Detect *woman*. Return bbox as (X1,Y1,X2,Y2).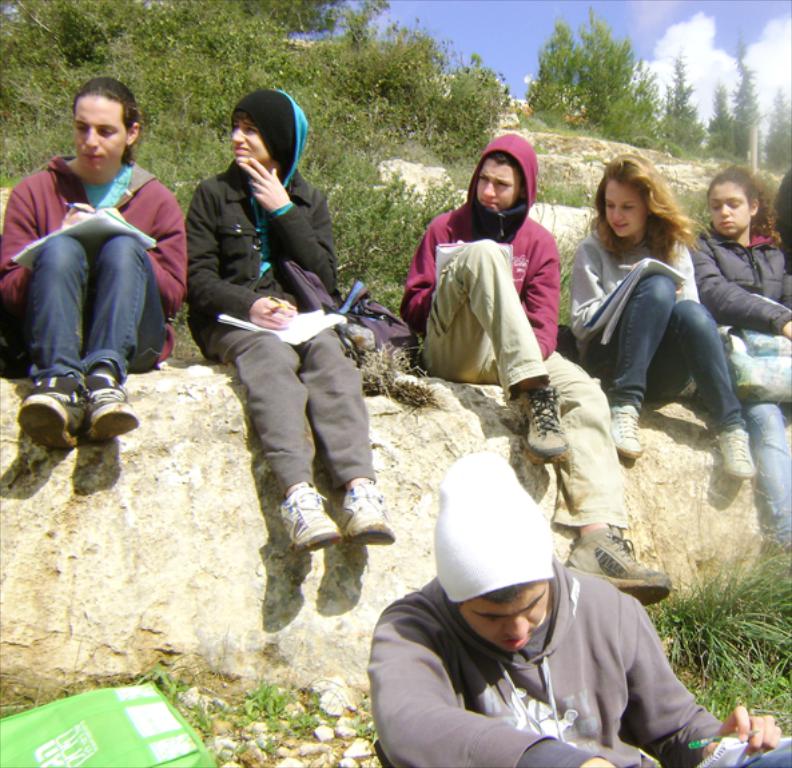
(179,79,398,561).
